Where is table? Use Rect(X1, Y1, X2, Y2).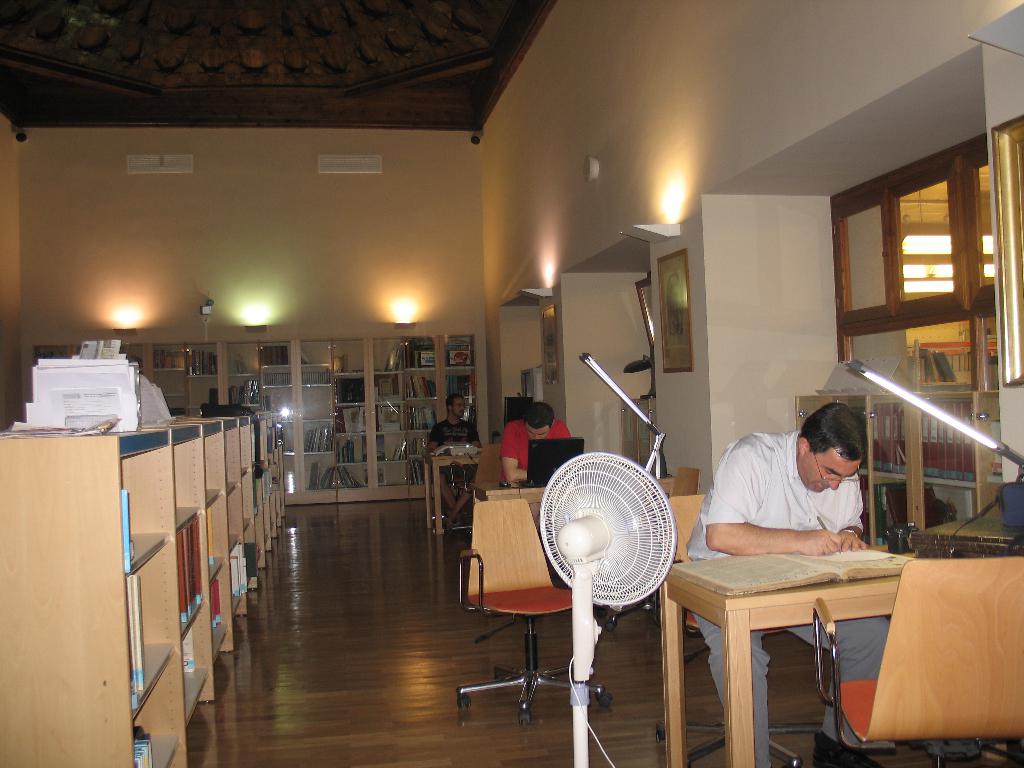
Rect(472, 477, 671, 527).
